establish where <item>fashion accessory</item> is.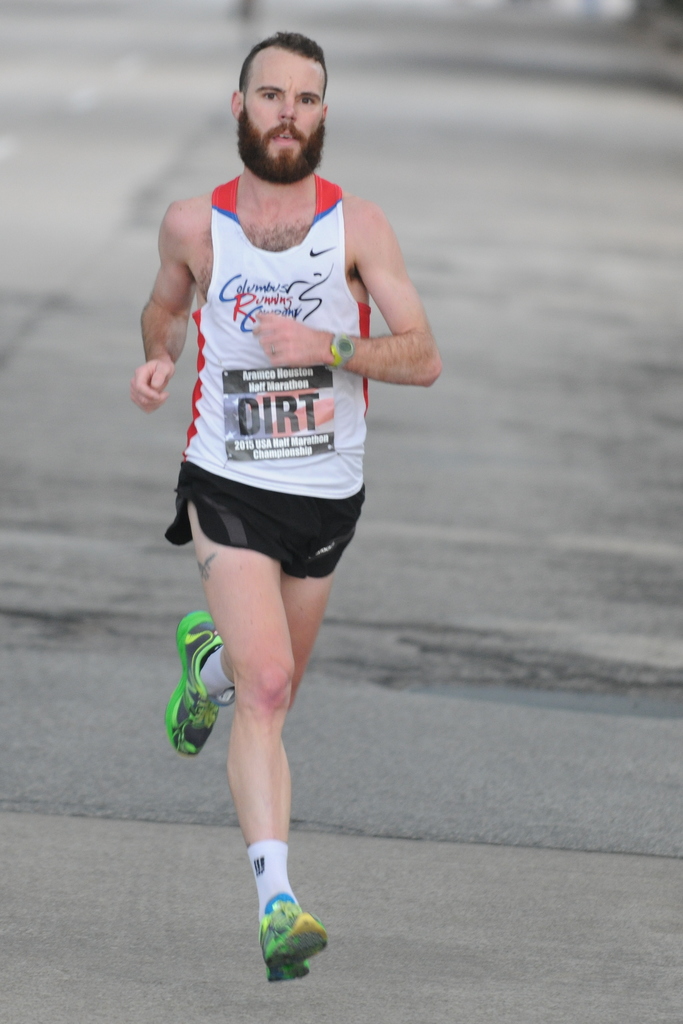
Established at BBox(161, 605, 234, 757).
